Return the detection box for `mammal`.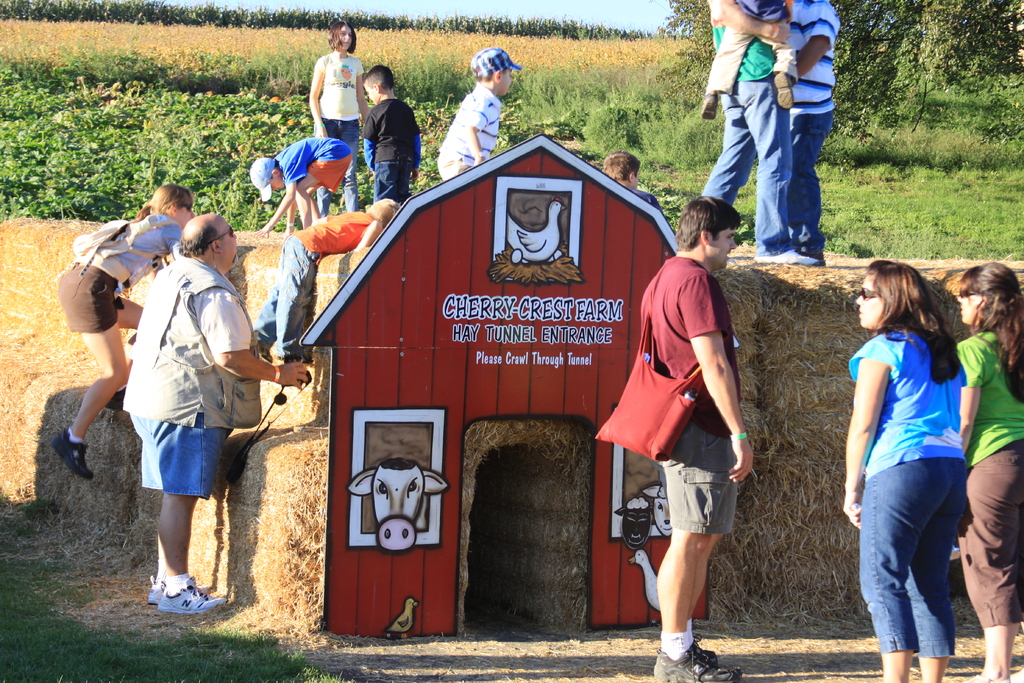
<box>60,186,197,479</box>.
